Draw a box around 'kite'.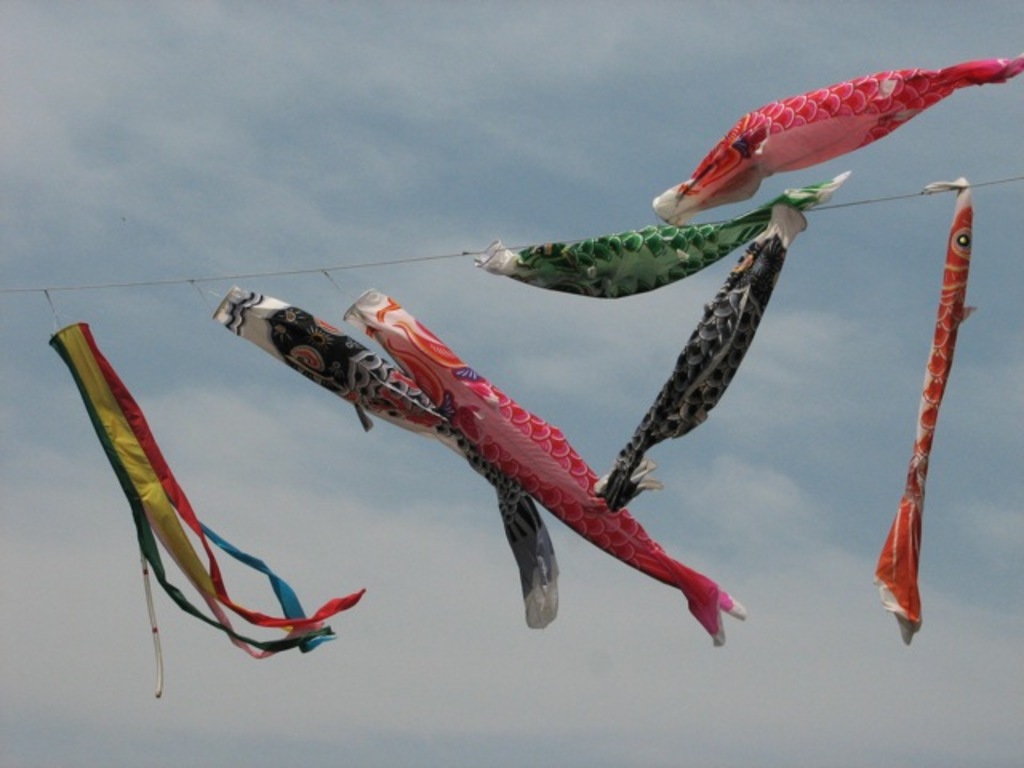
BBox(43, 322, 368, 704).
